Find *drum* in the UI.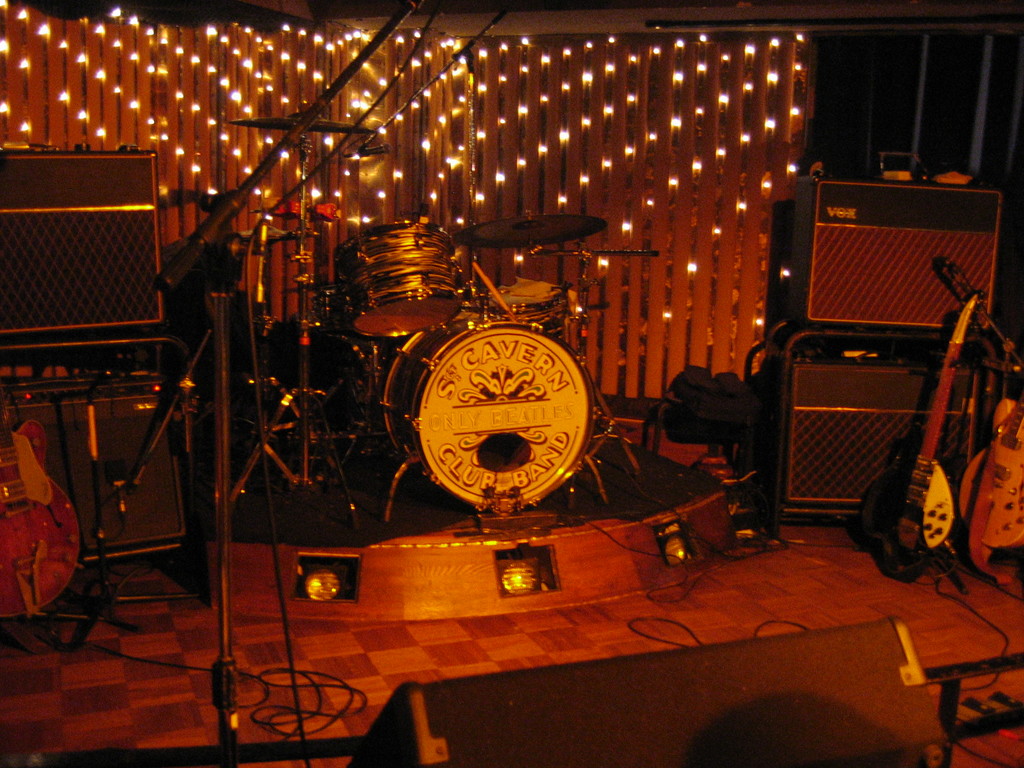
UI element at {"left": 332, "top": 223, "right": 463, "bottom": 338}.
